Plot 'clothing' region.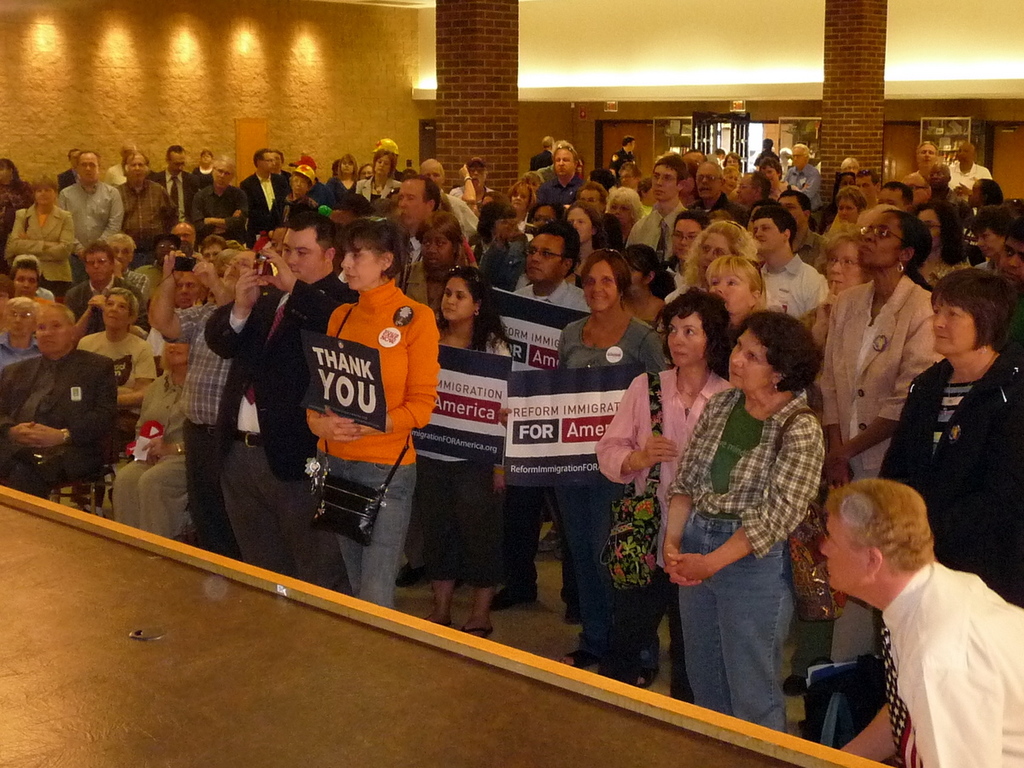
Plotted at <box>844,552,1023,753</box>.
